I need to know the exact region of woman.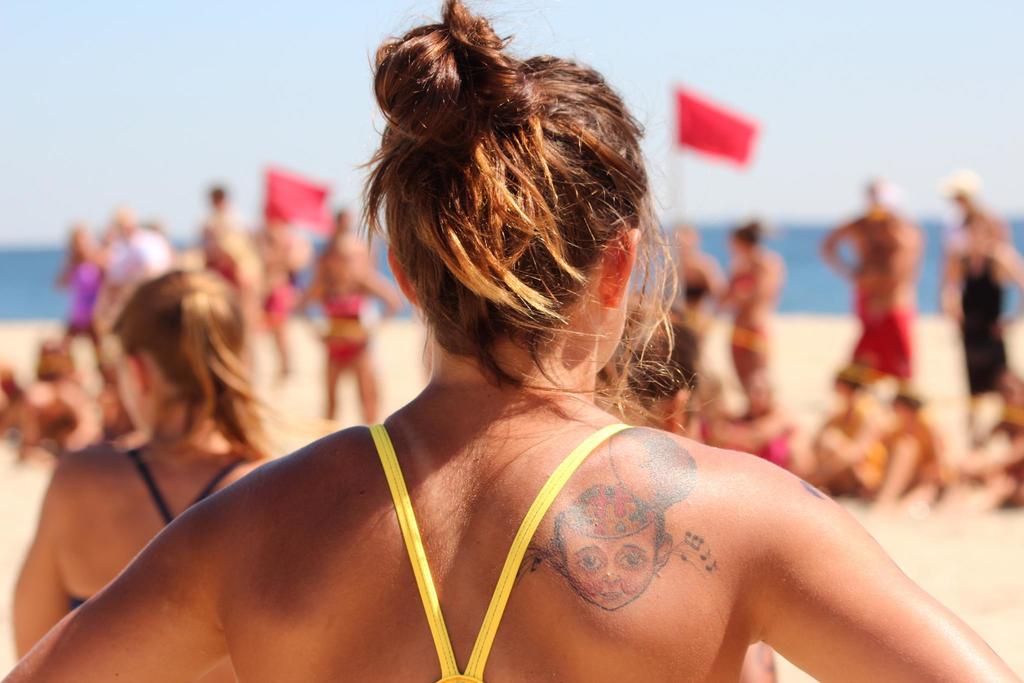
Region: (708, 216, 787, 417).
